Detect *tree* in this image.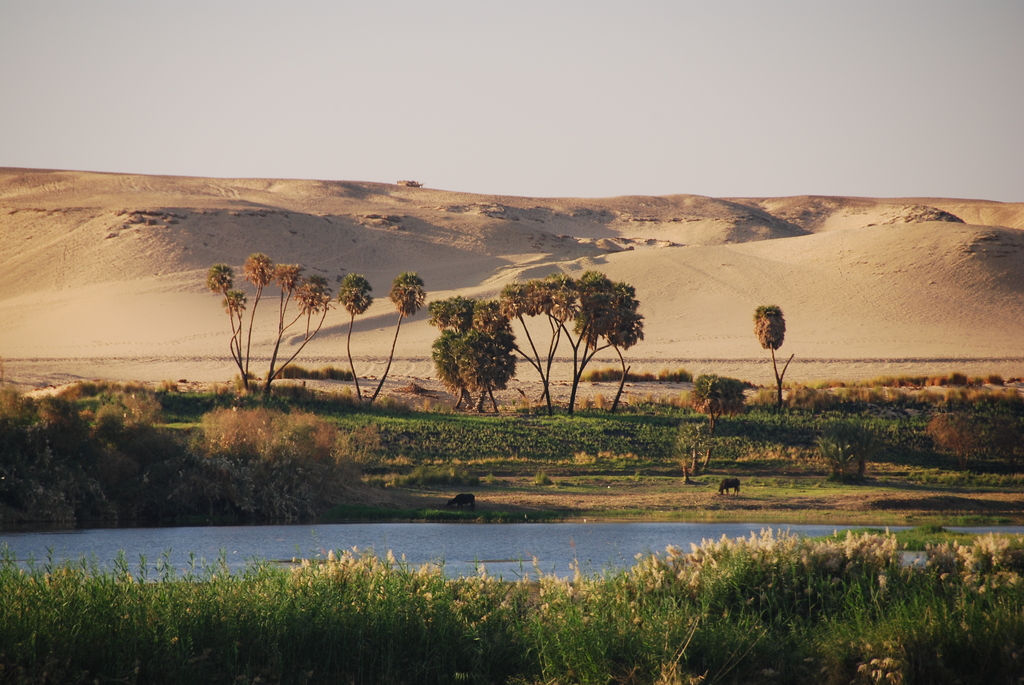
Detection: crop(374, 272, 428, 403).
